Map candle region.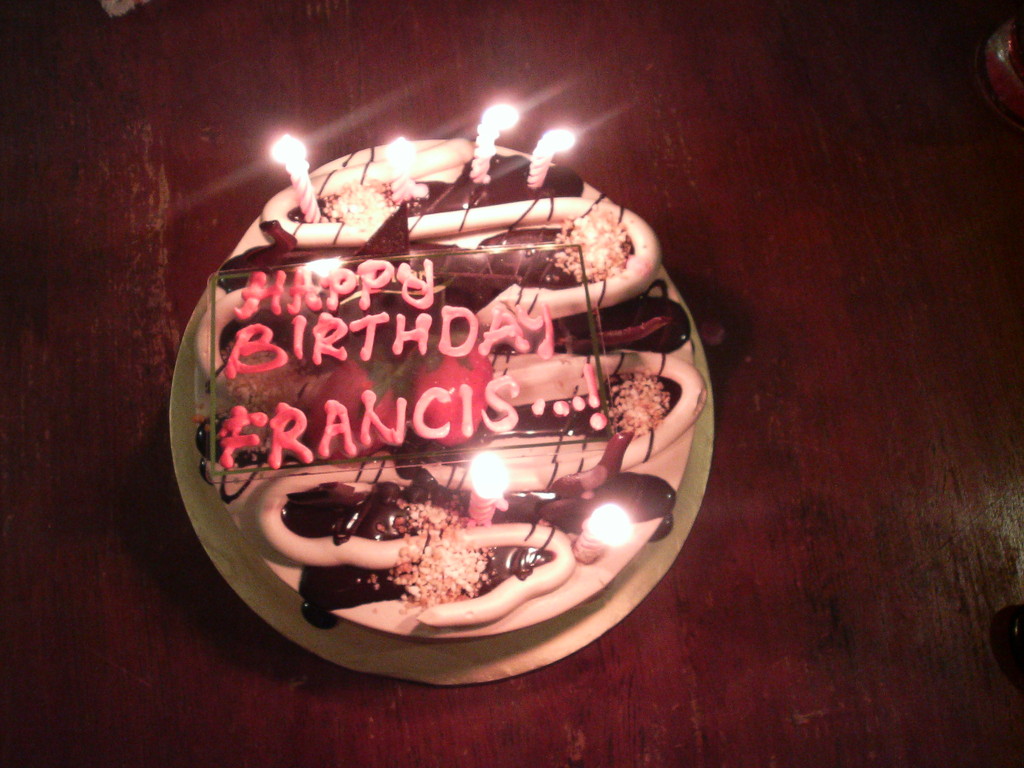
Mapped to <region>528, 130, 574, 188</region>.
